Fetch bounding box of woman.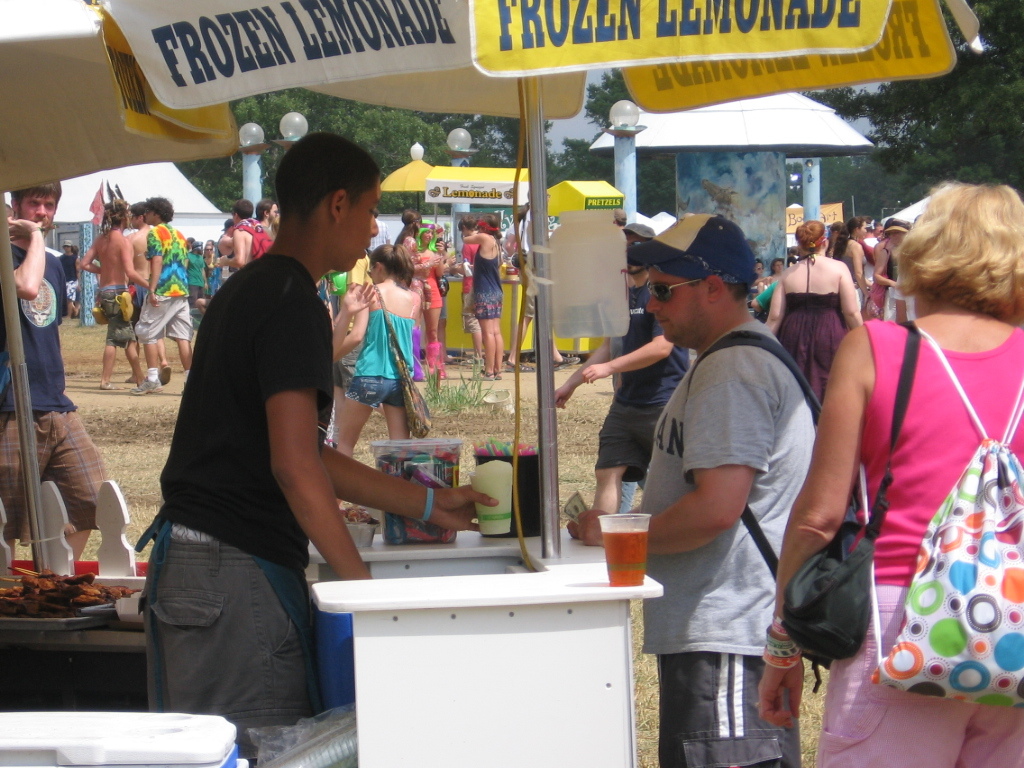
Bbox: select_region(198, 238, 226, 307).
